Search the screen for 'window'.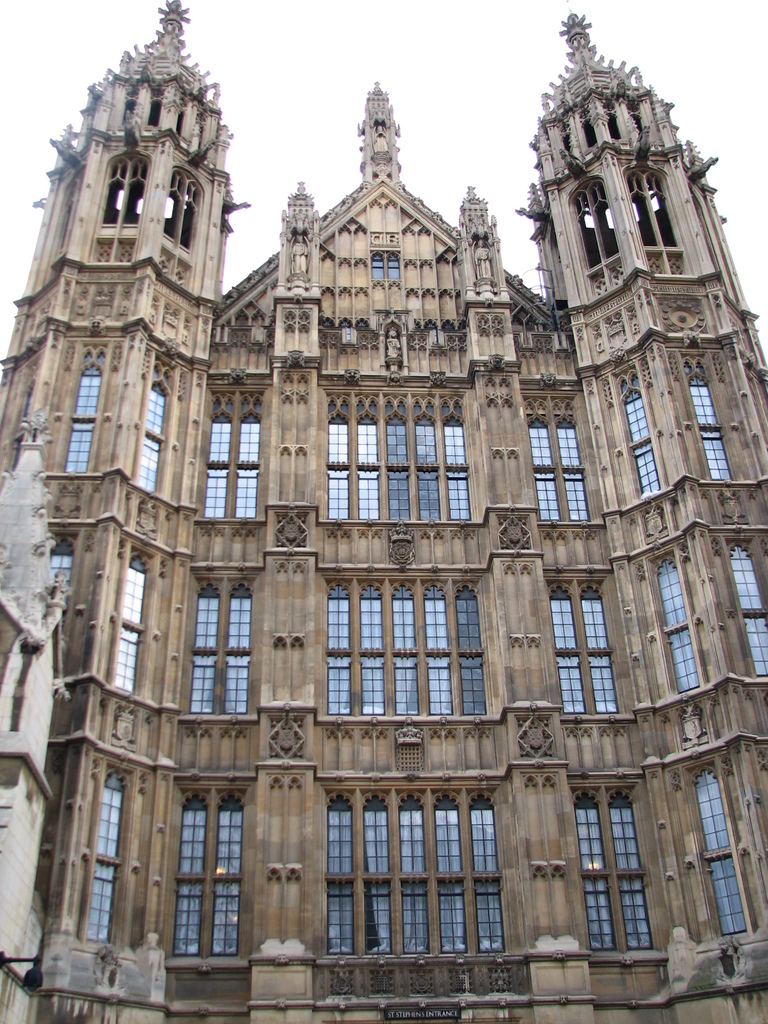
Found at box=[572, 799, 614, 942].
